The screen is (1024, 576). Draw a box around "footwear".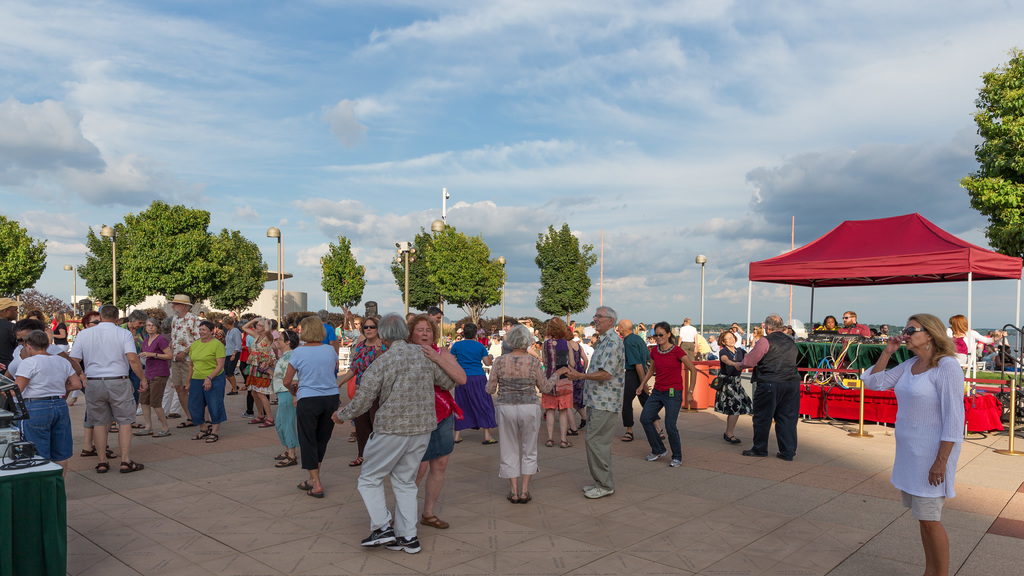
422,513,450,534.
